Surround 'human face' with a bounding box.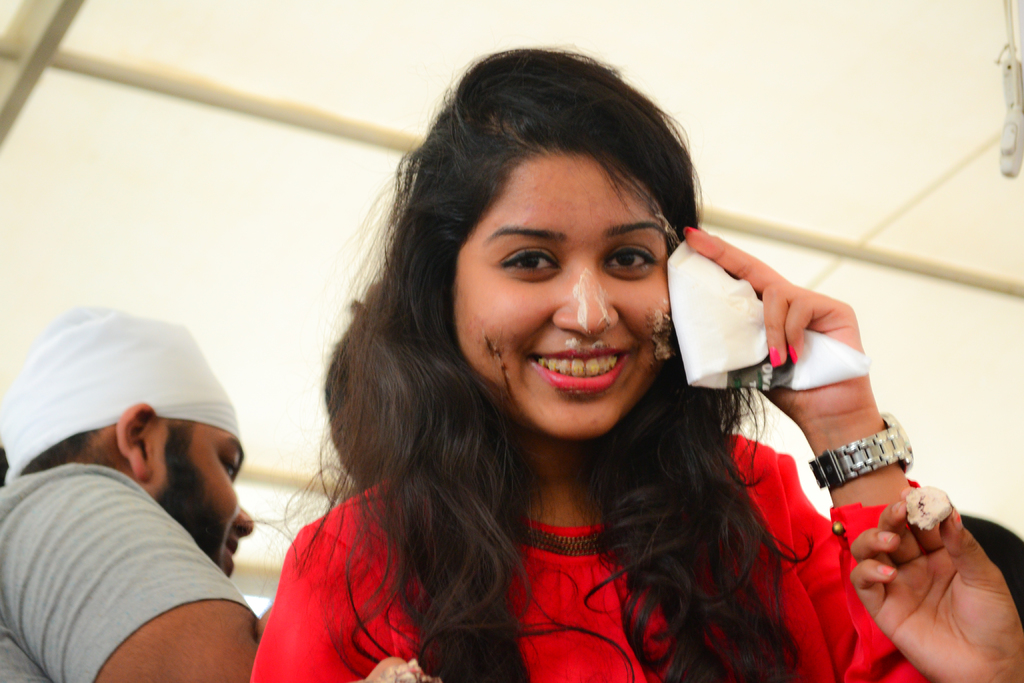
<bbox>145, 424, 250, 580</bbox>.
